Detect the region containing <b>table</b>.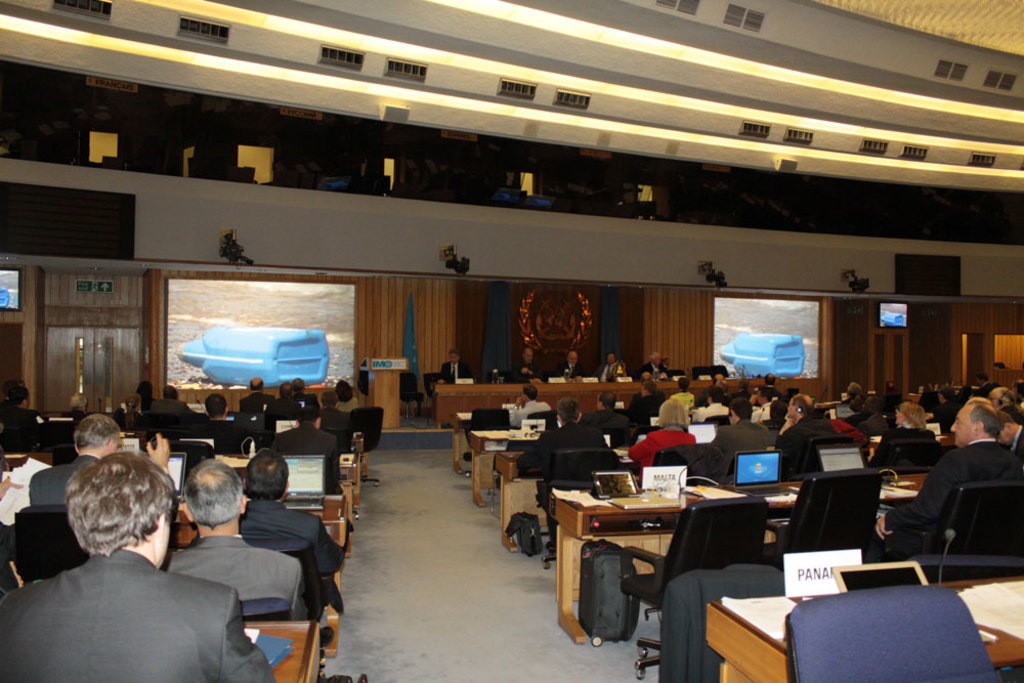
313/495/348/548.
